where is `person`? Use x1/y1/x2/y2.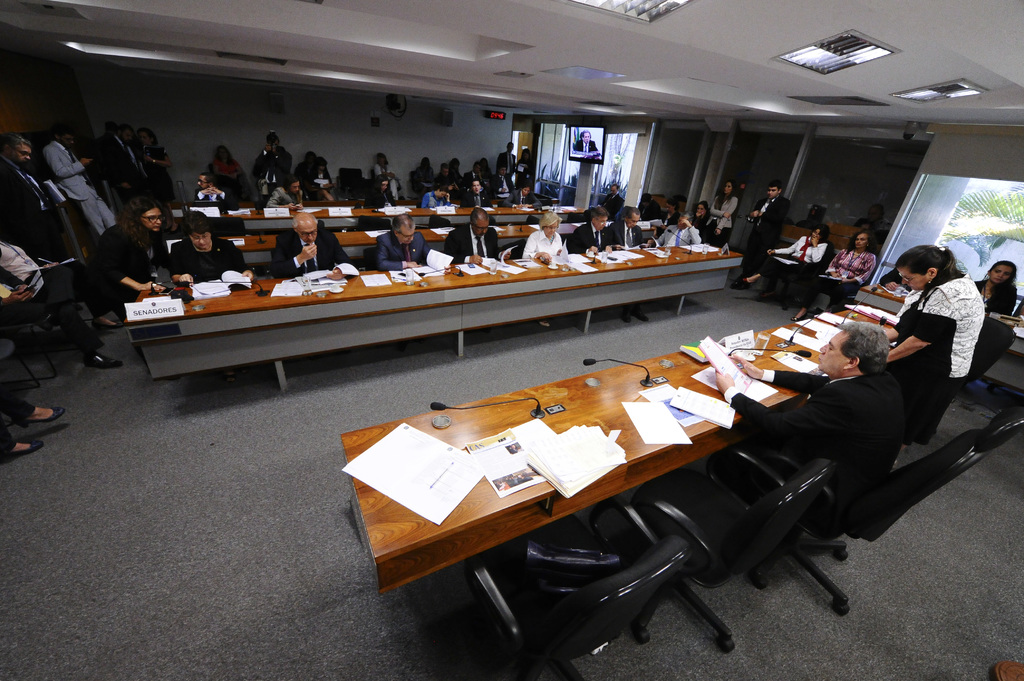
971/256/1020/383.
